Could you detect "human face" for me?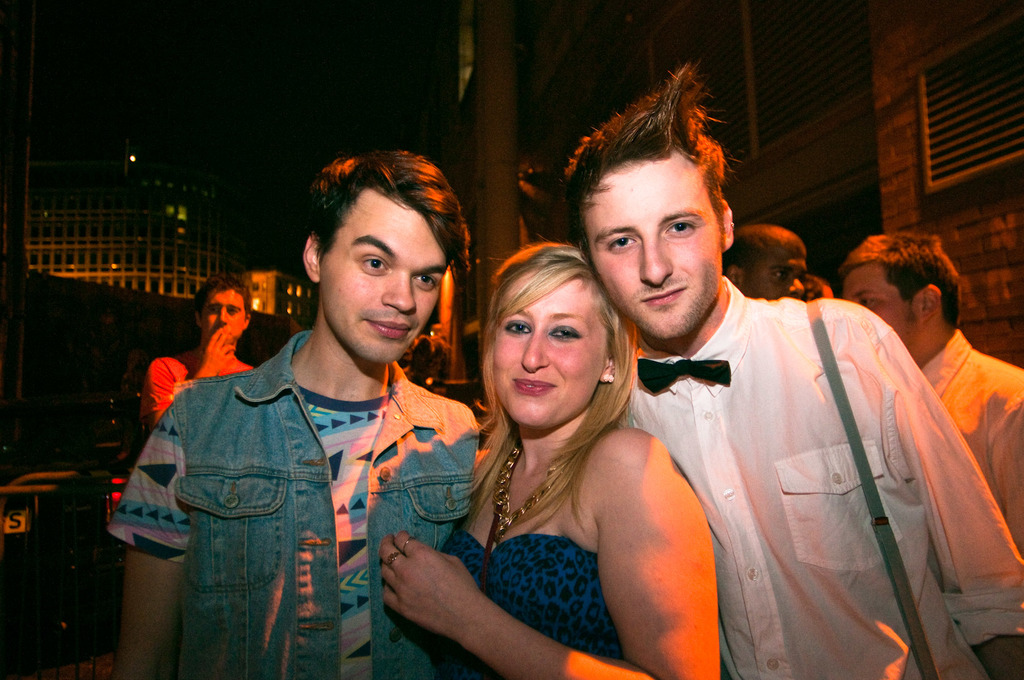
Detection result: crop(744, 259, 803, 300).
